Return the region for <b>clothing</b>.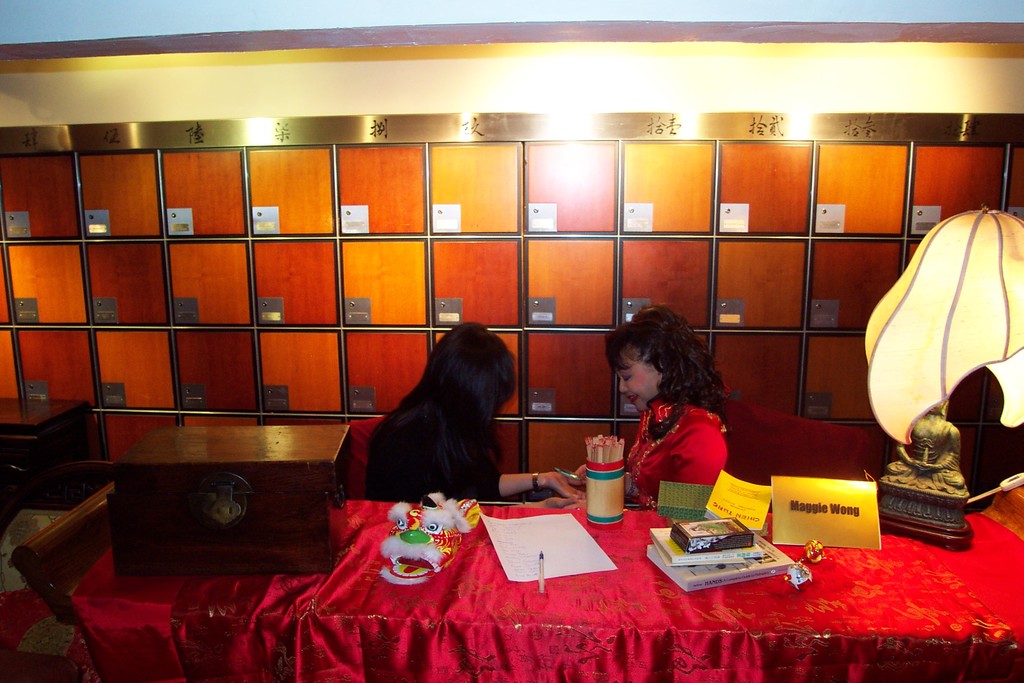
[x1=347, y1=345, x2=533, y2=509].
